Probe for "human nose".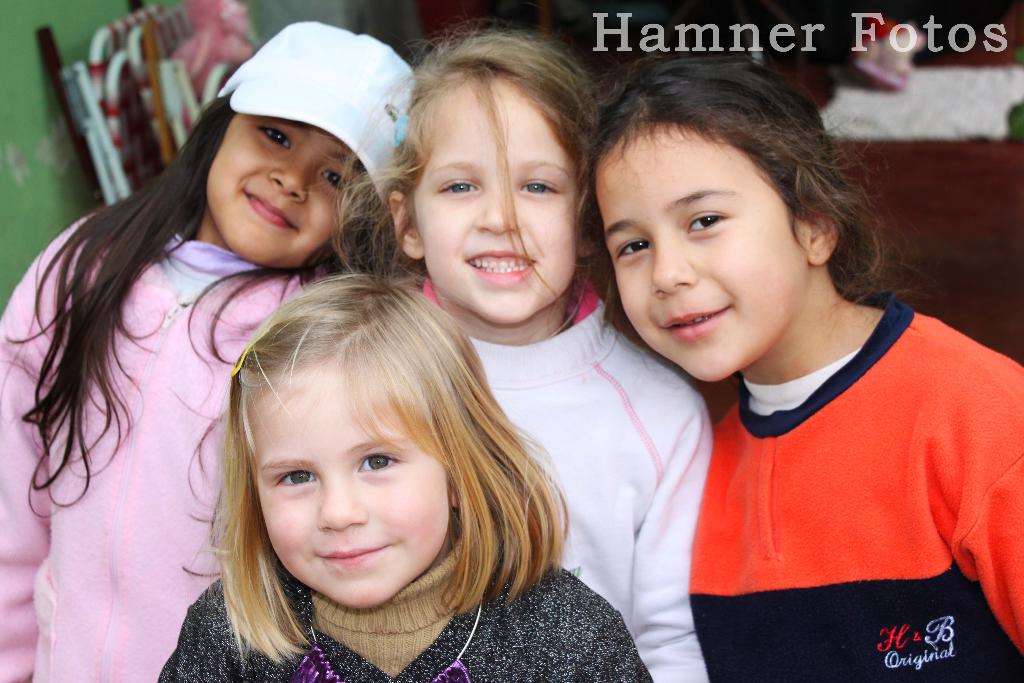
Probe result: (653, 236, 701, 299).
